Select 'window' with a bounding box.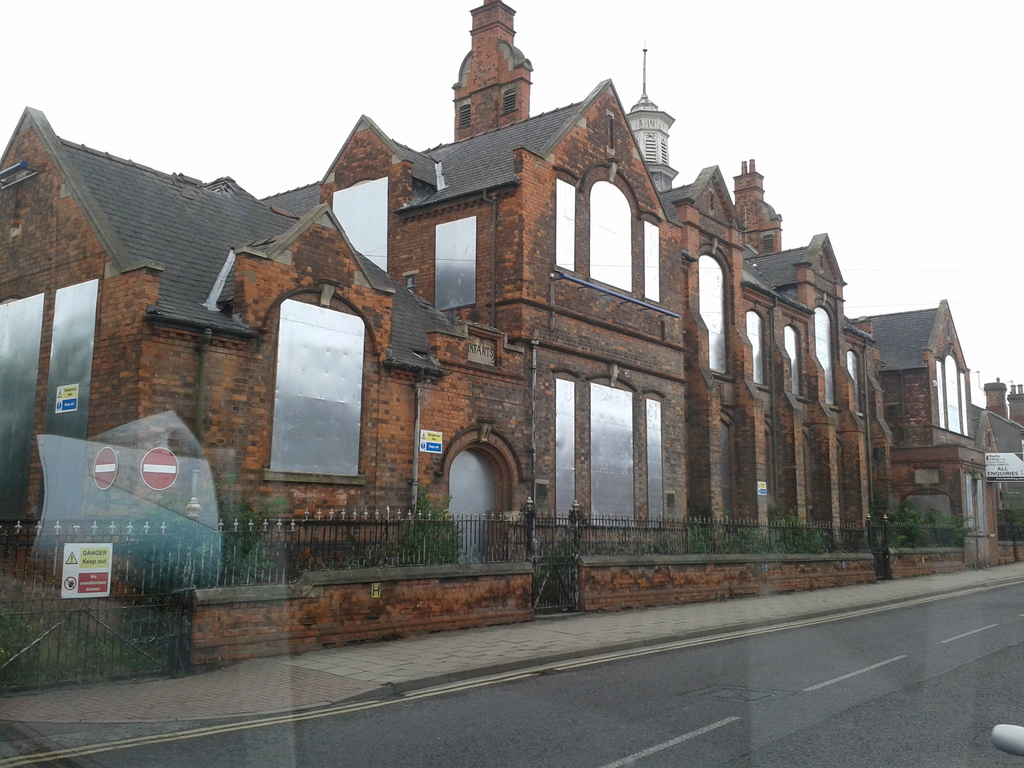
941, 346, 965, 436.
